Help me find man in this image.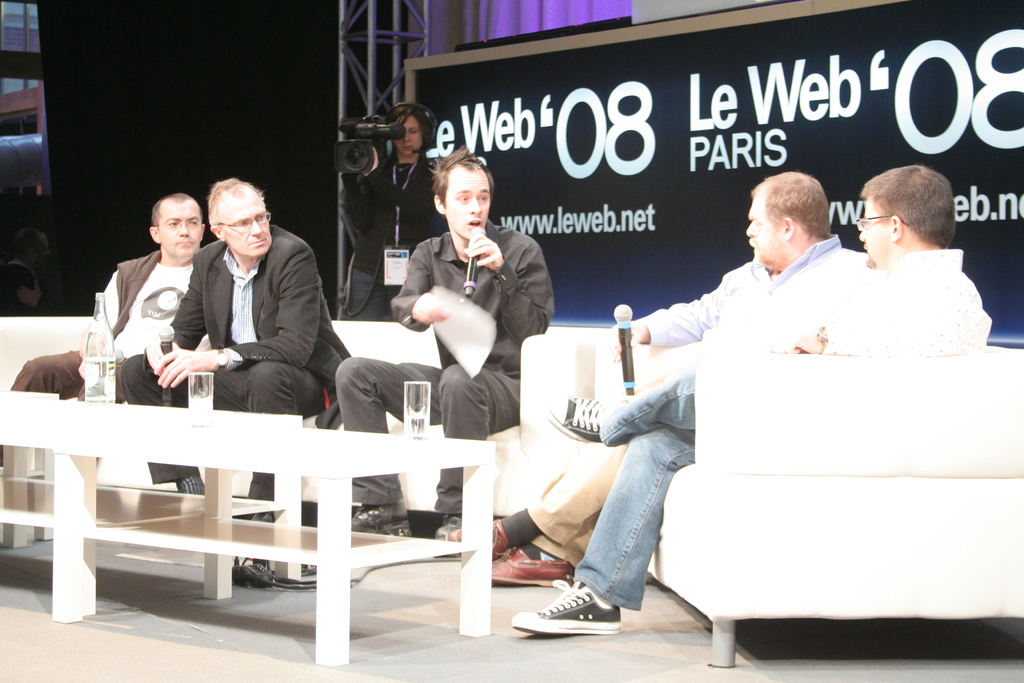
Found it: 524 153 999 646.
